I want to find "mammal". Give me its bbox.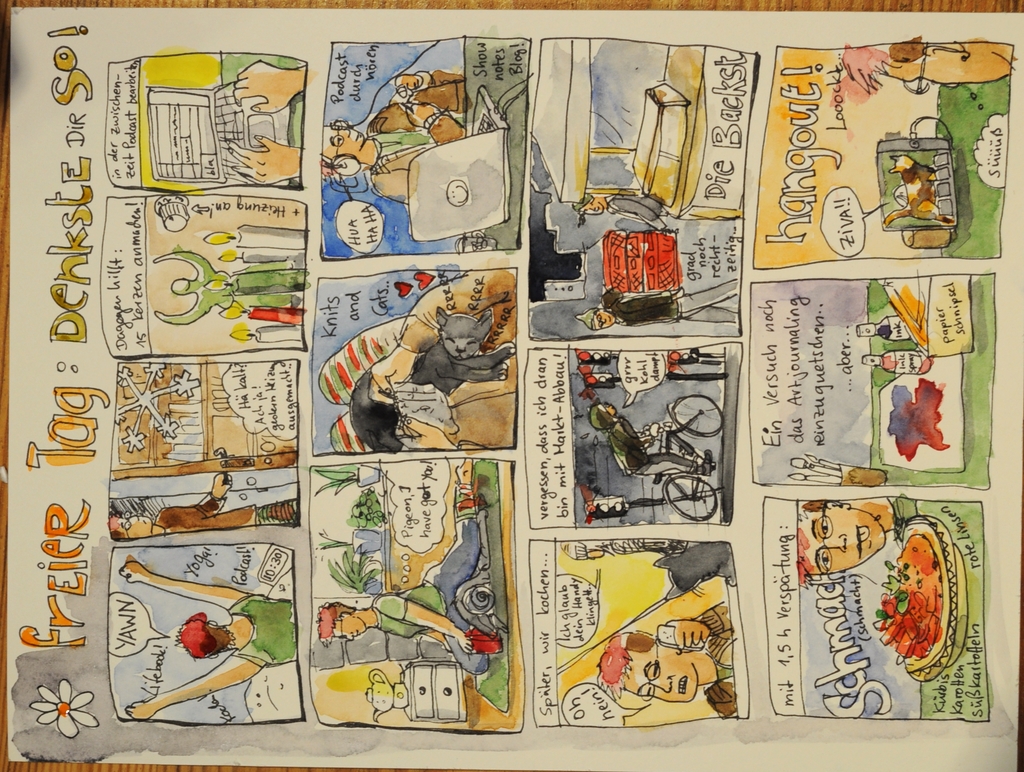
(left=125, top=560, right=298, bottom=724).
